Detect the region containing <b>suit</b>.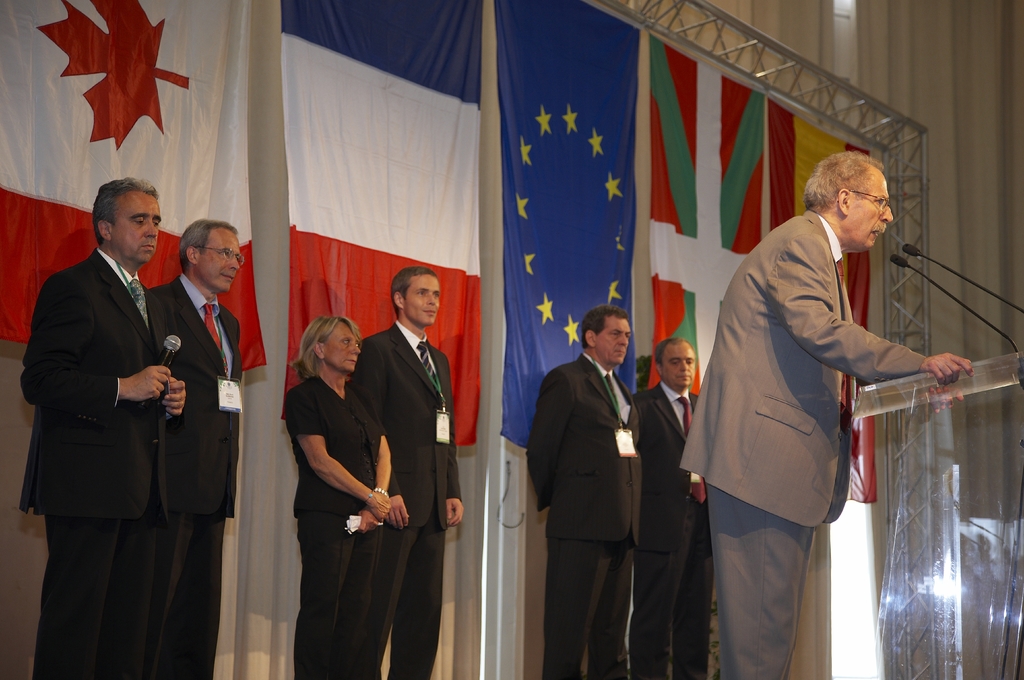
bbox=[630, 386, 714, 679].
